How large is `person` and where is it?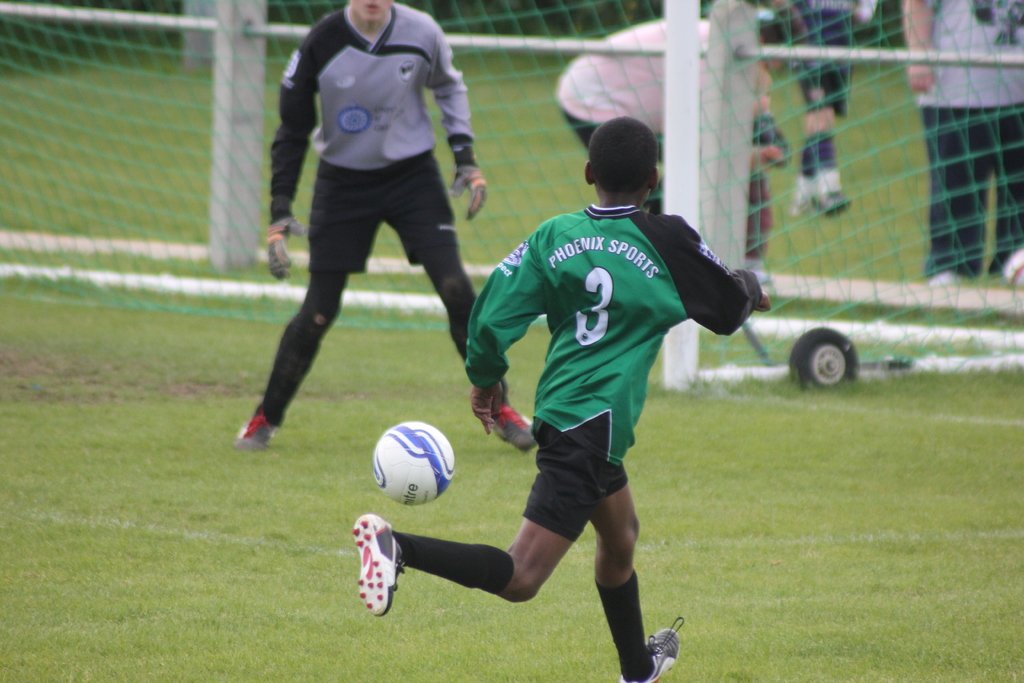
Bounding box: rect(244, 0, 486, 451).
